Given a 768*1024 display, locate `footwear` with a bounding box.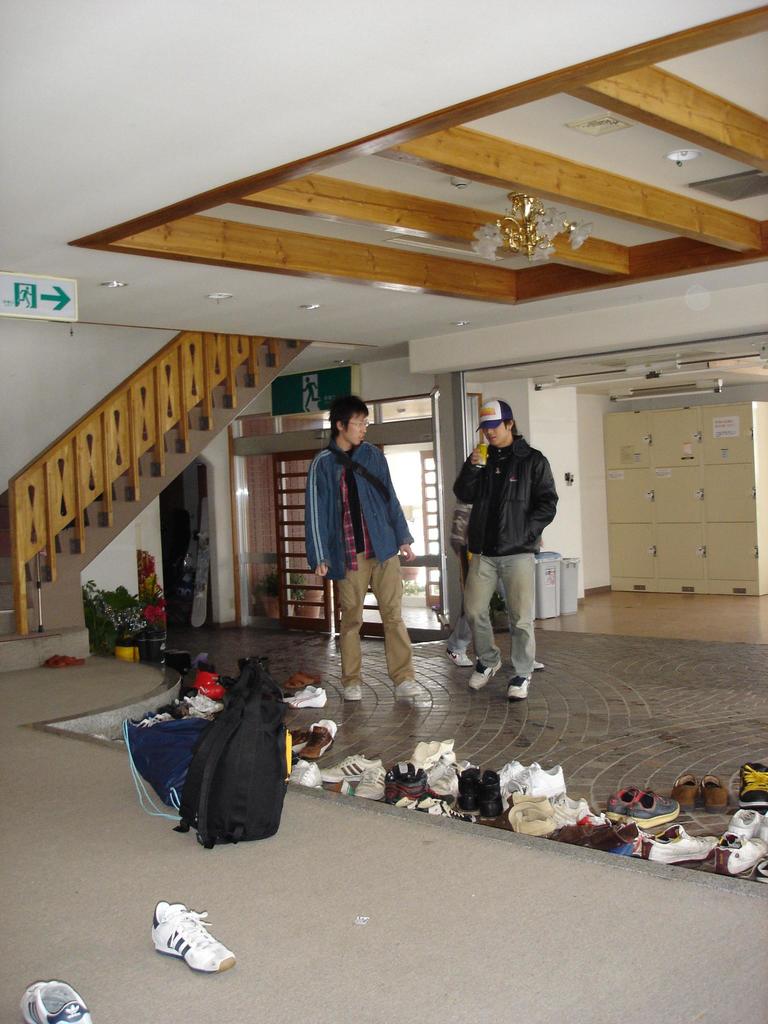
Located: l=461, t=759, r=498, b=820.
